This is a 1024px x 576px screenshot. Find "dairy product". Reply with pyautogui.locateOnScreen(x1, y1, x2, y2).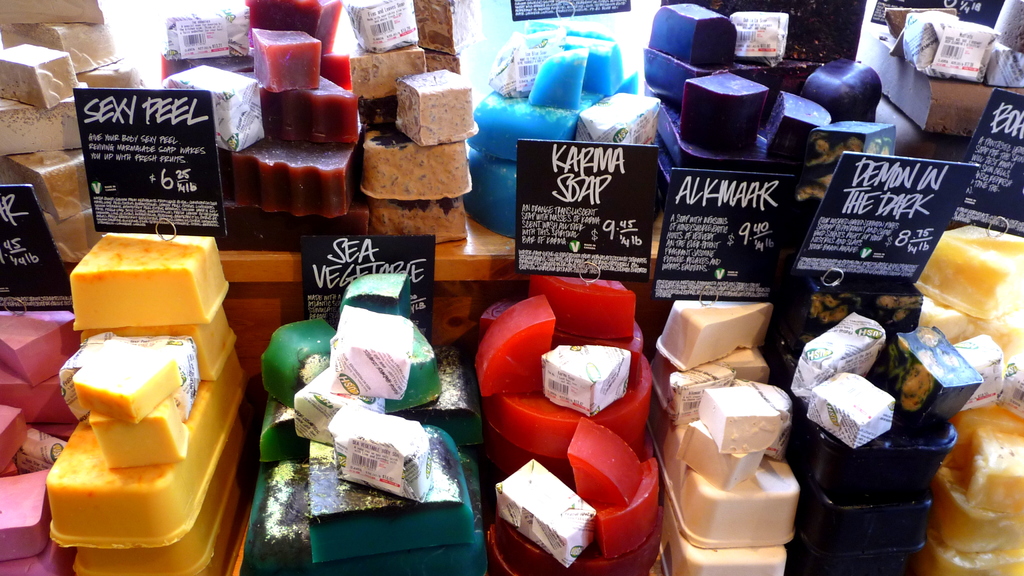
pyautogui.locateOnScreen(506, 456, 599, 573).
